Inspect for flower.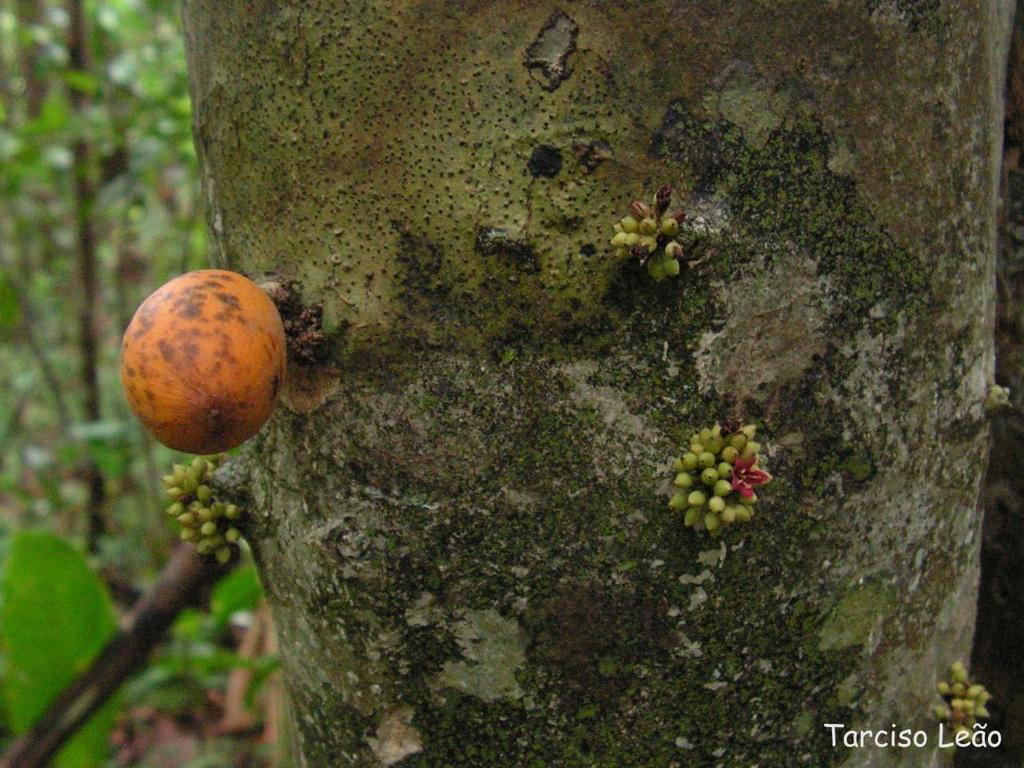
Inspection: pyautogui.locateOnScreen(738, 447, 759, 498).
